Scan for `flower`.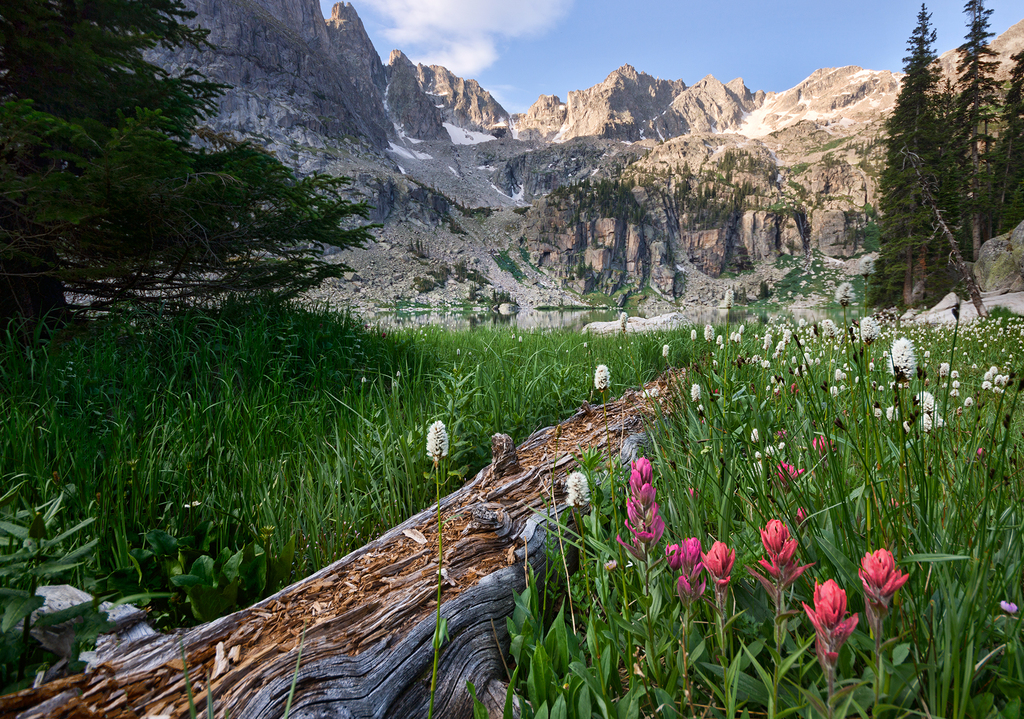
Scan result: detection(661, 342, 671, 359).
